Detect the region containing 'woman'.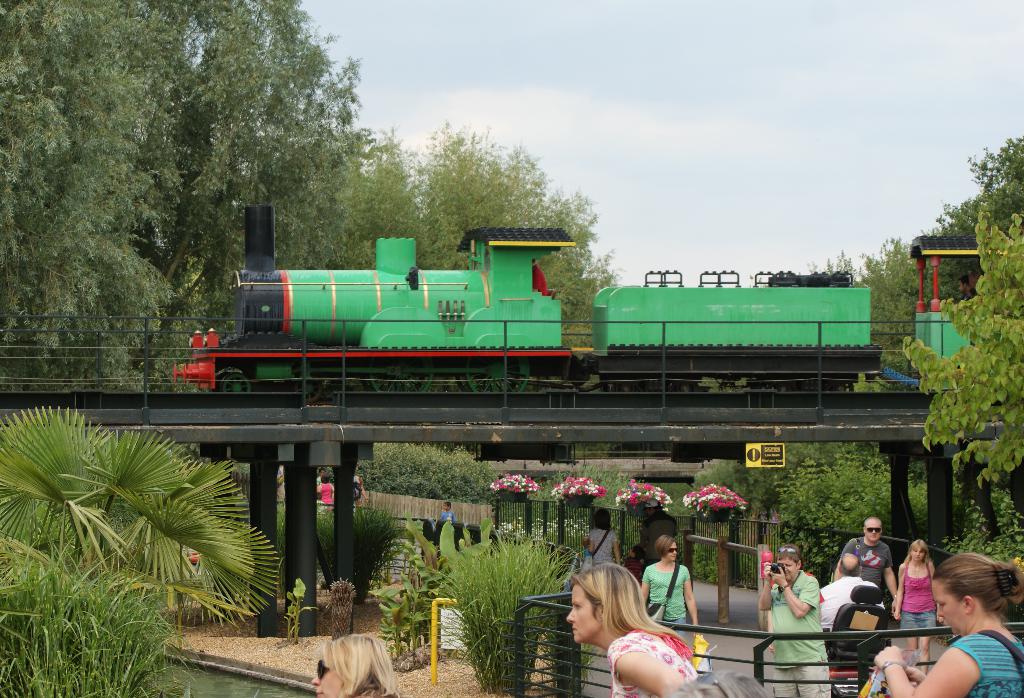
Rect(898, 542, 942, 665).
